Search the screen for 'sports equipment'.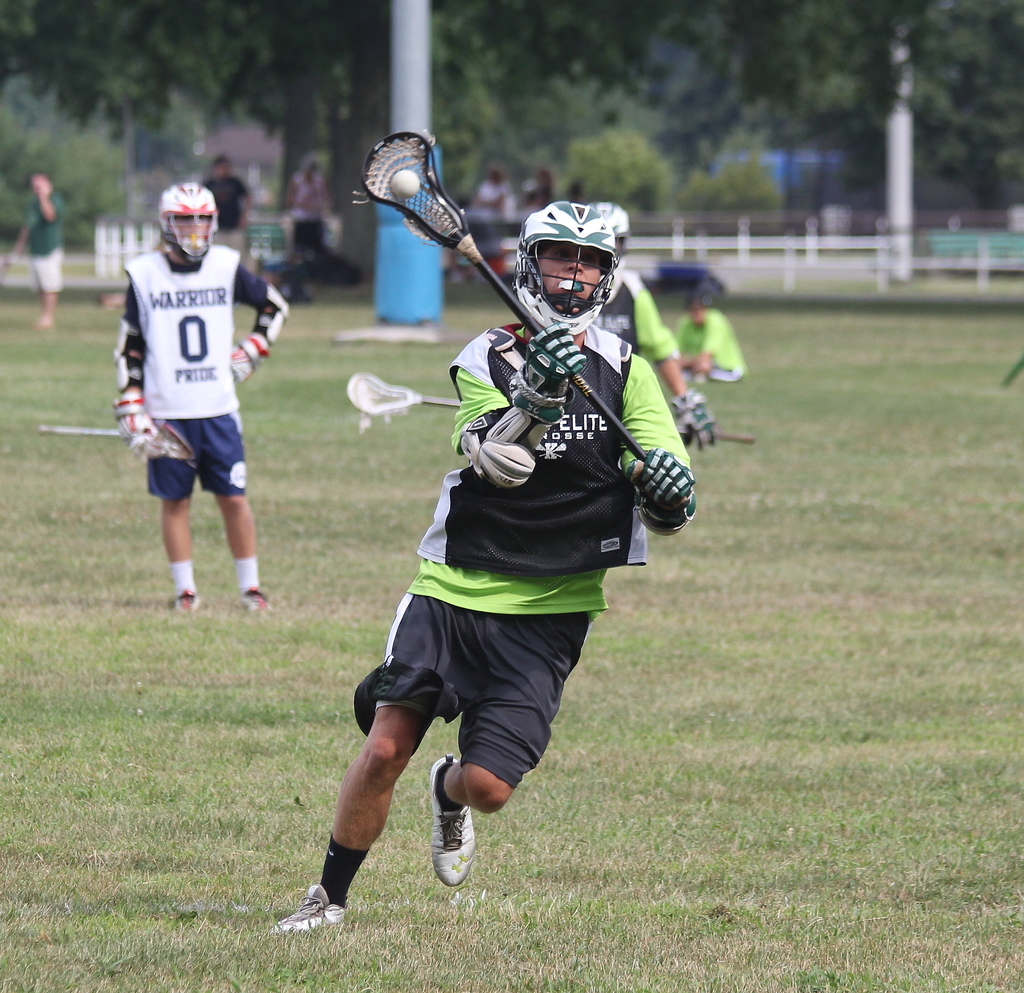
Found at select_region(239, 588, 275, 608).
